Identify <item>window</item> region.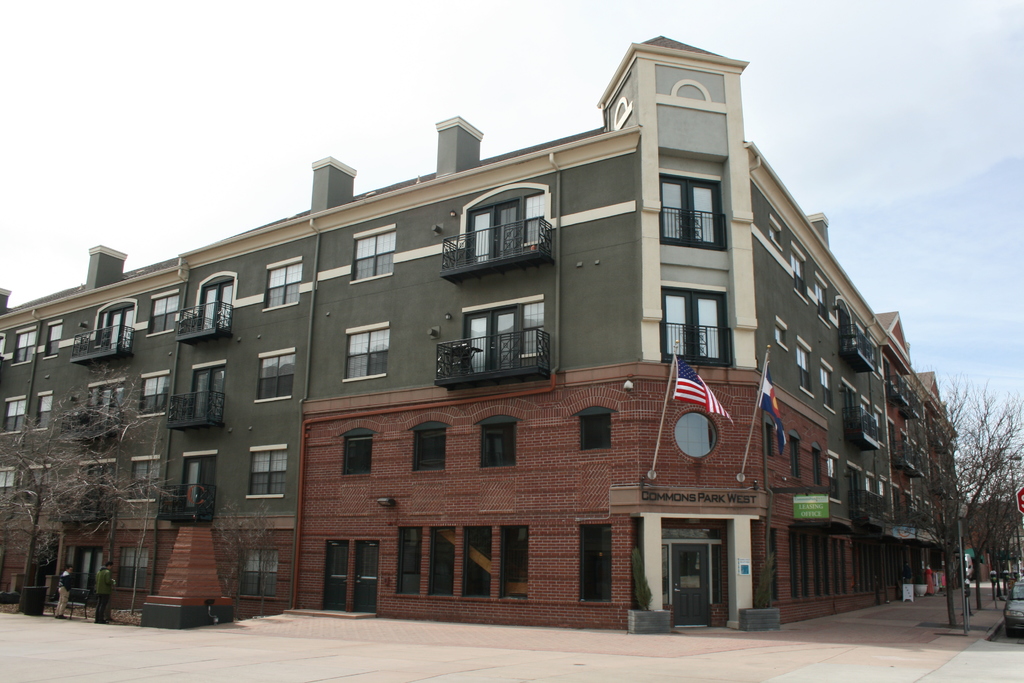
Region: pyautogui.locateOnScreen(116, 548, 151, 597).
